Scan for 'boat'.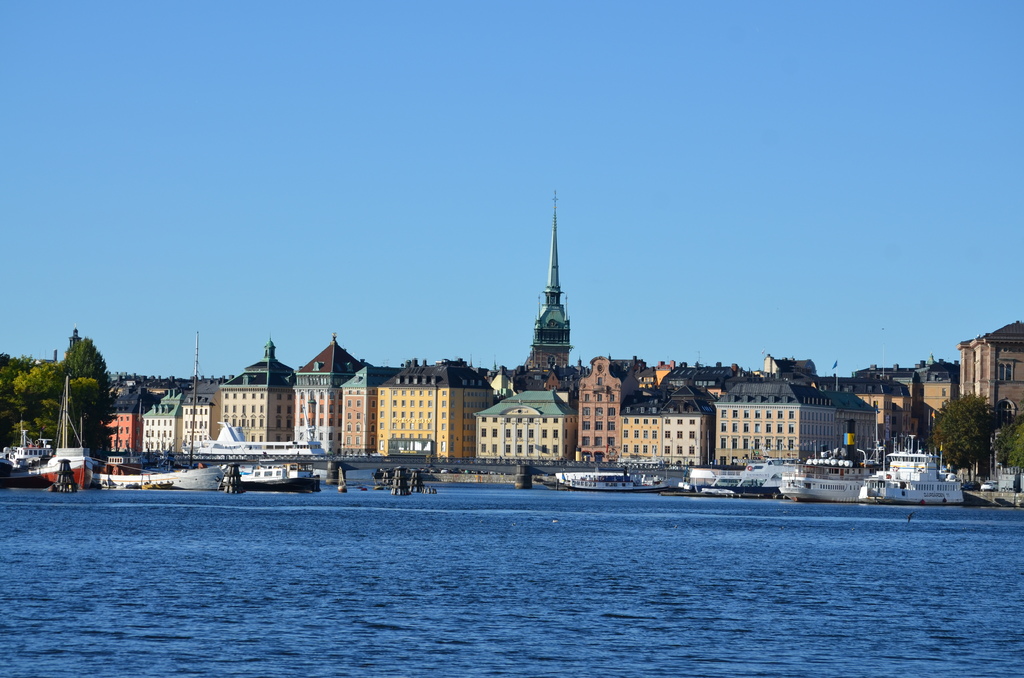
Scan result: 0/371/97/490.
